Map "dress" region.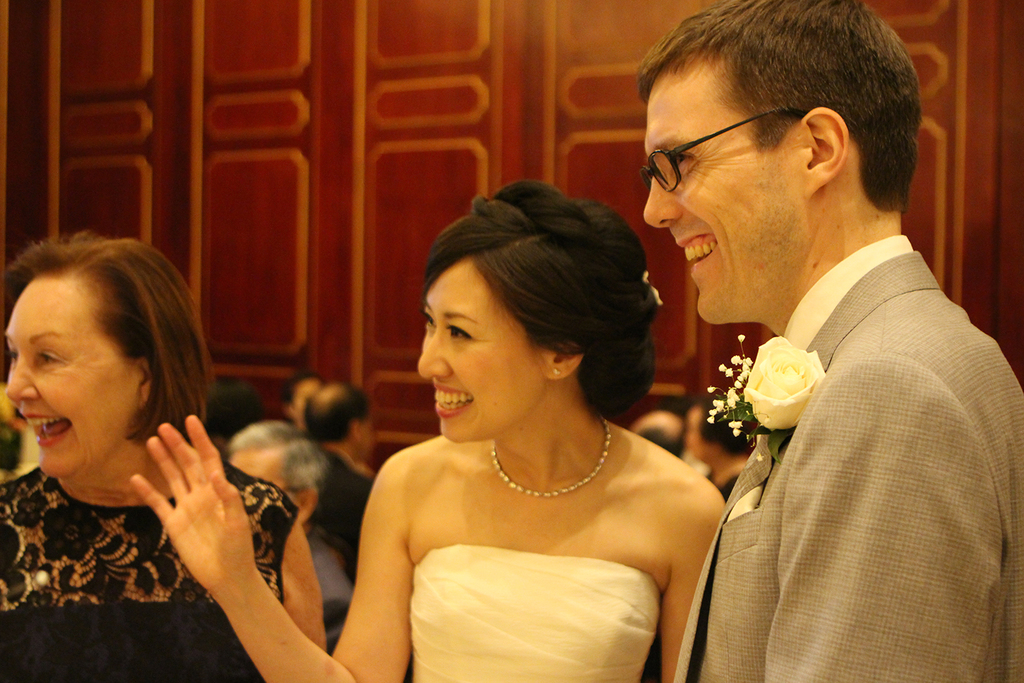
Mapped to 0/458/301/682.
